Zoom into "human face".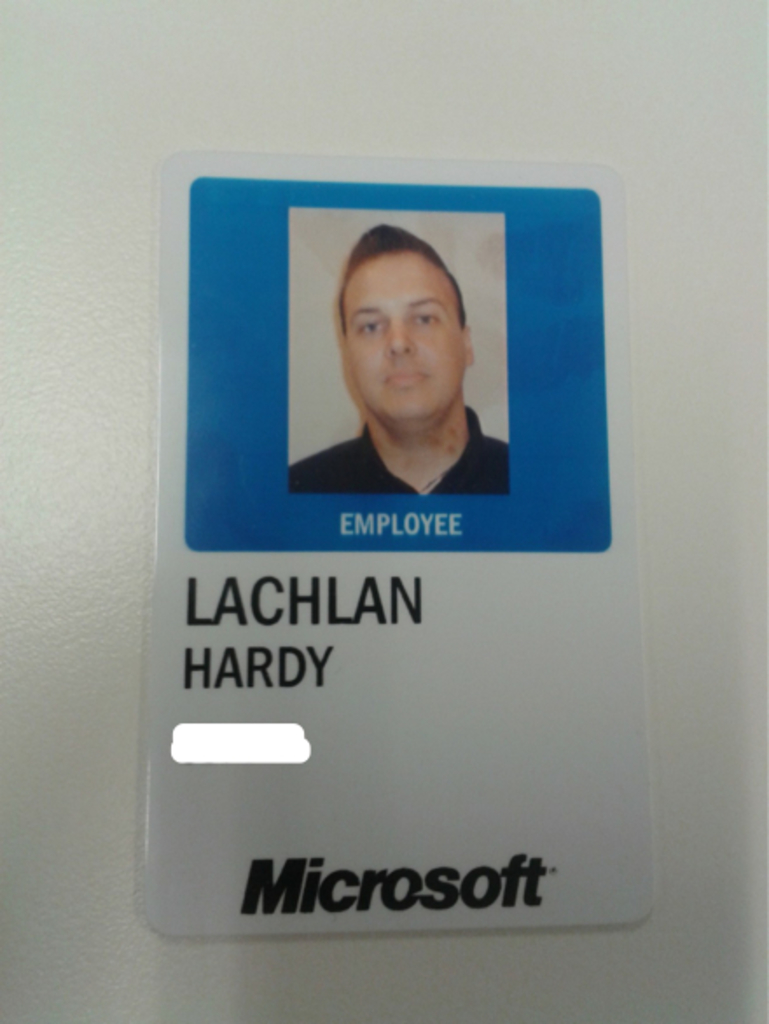
Zoom target: bbox=[341, 250, 467, 414].
